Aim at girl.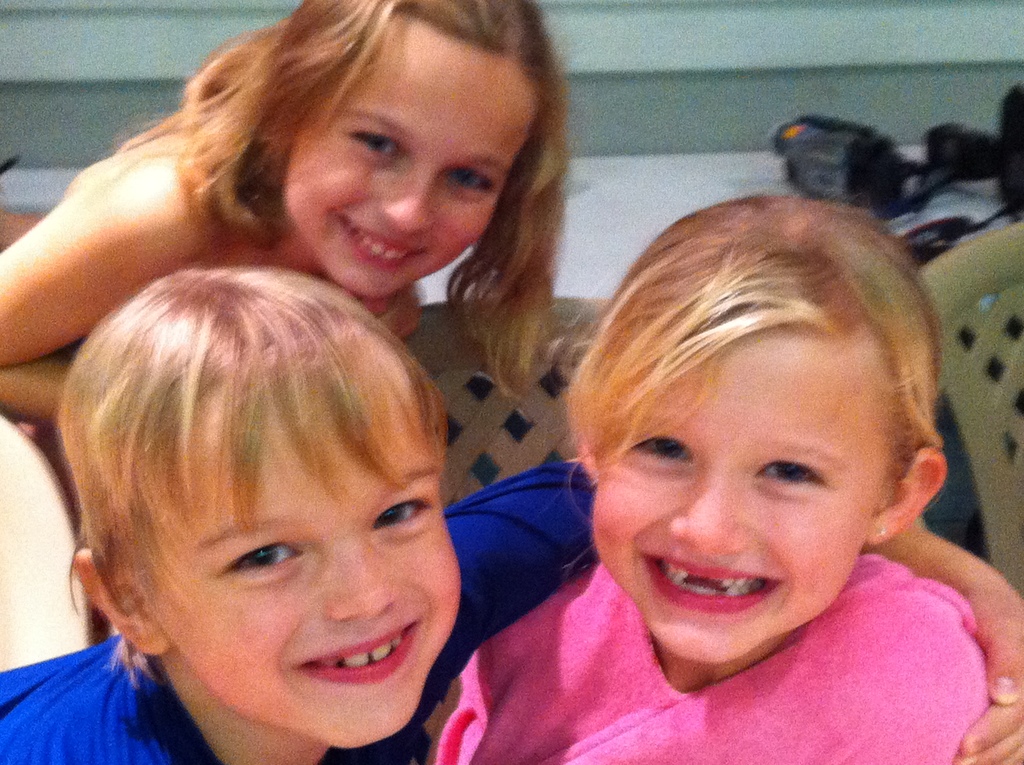
Aimed at (x1=0, y1=0, x2=570, y2=428).
